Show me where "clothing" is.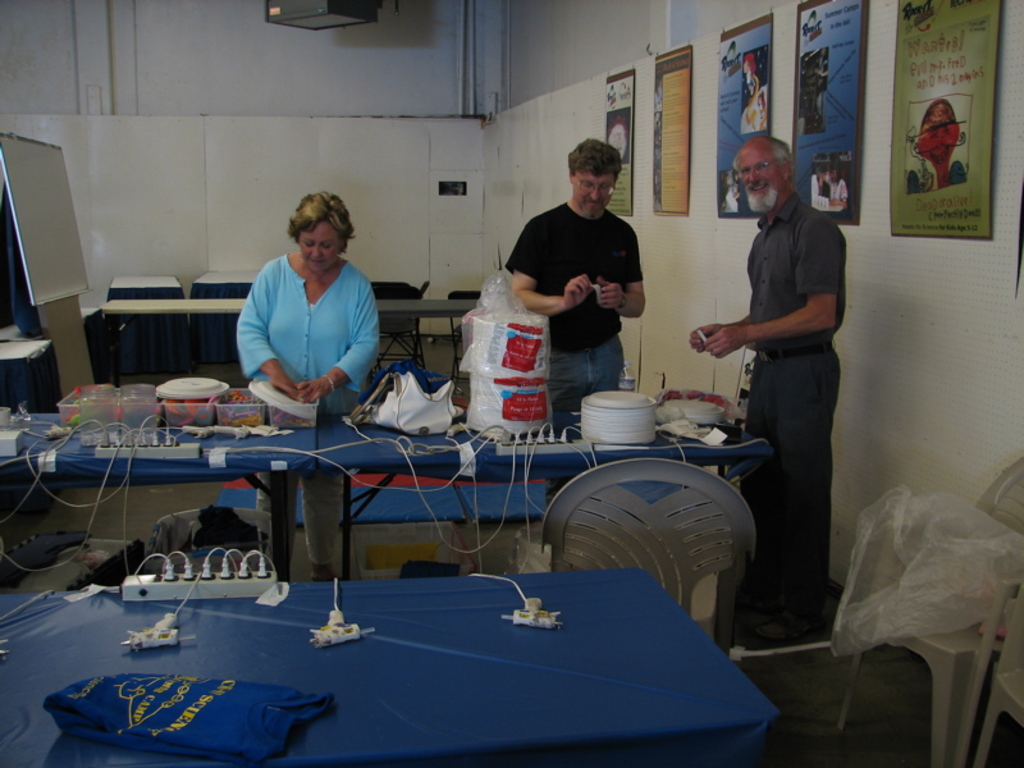
"clothing" is at bbox=(831, 175, 847, 204).
